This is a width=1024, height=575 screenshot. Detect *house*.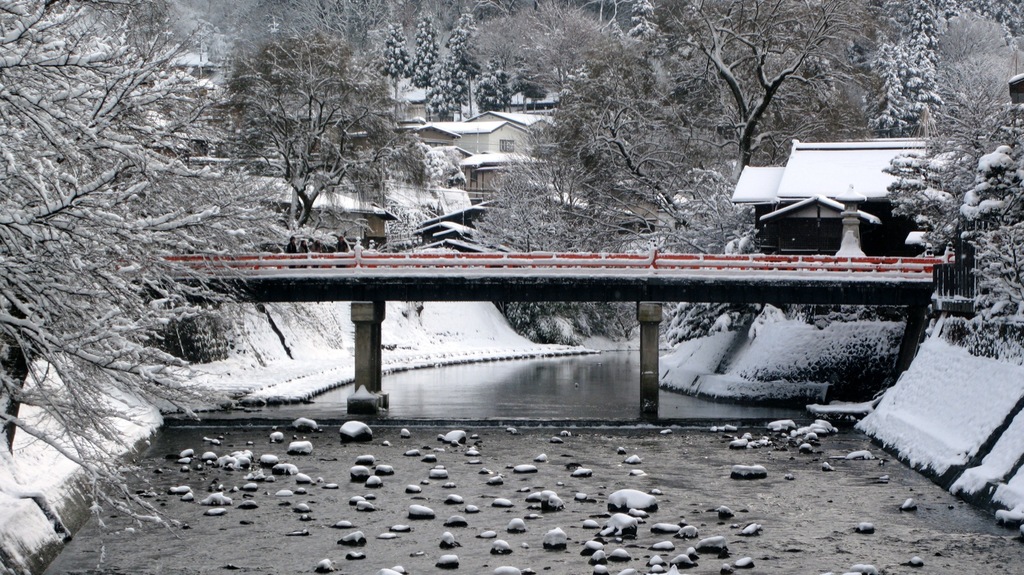
{"left": 729, "top": 143, "right": 929, "bottom": 254}.
